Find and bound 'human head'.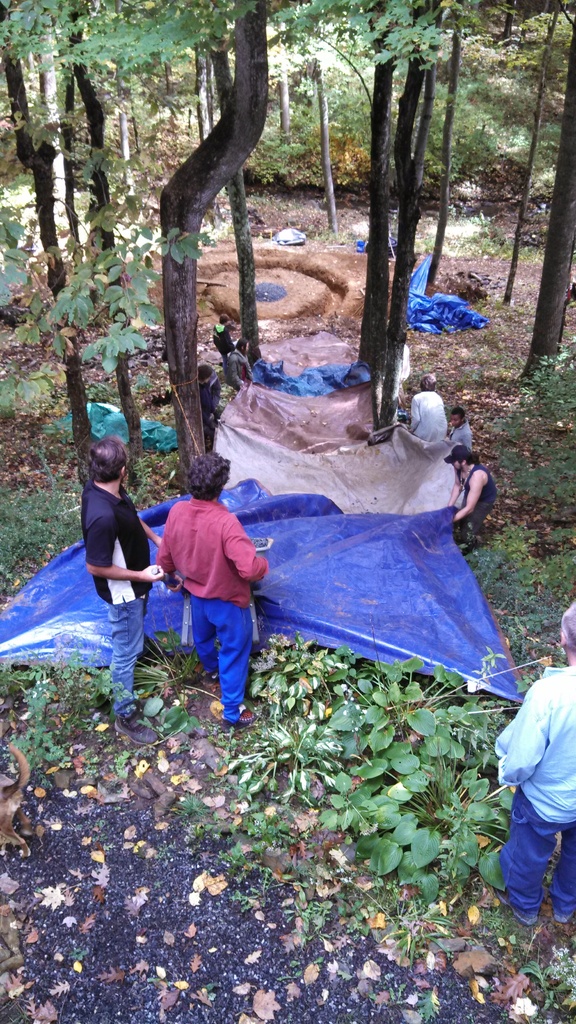
Bound: locate(441, 447, 474, 473).
